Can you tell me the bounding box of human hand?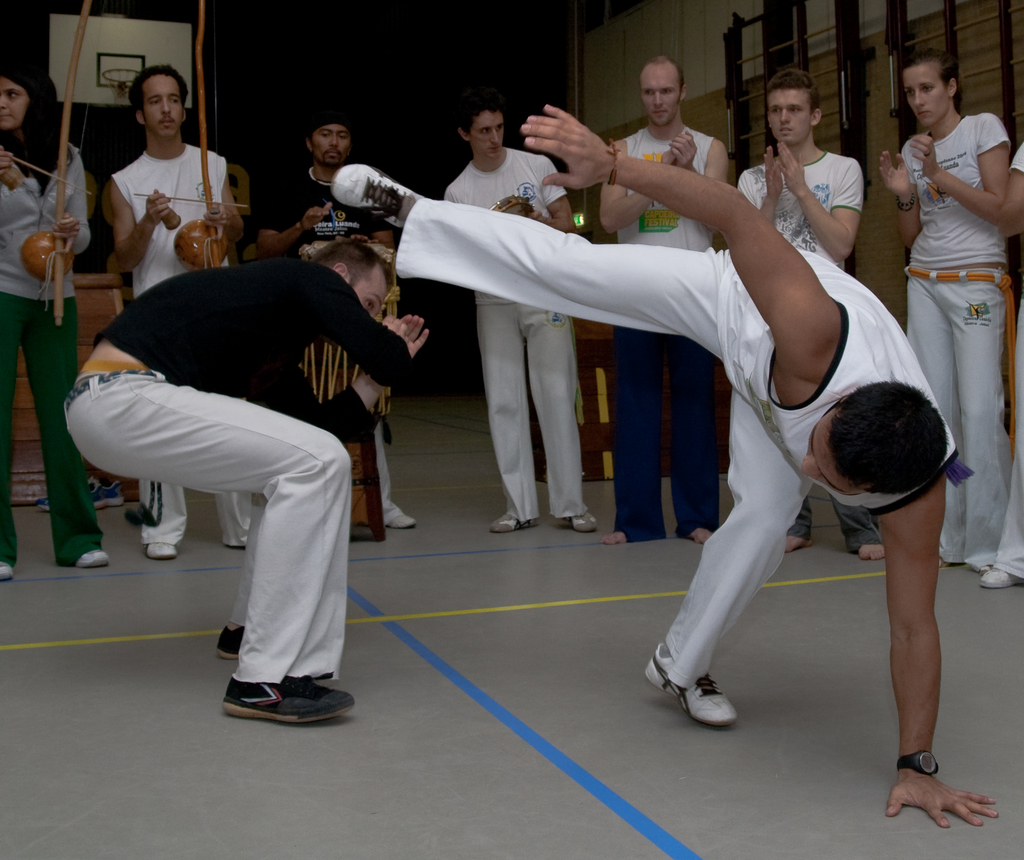
pyautogui.locateOnScreen(145, 188, 173, 223).
